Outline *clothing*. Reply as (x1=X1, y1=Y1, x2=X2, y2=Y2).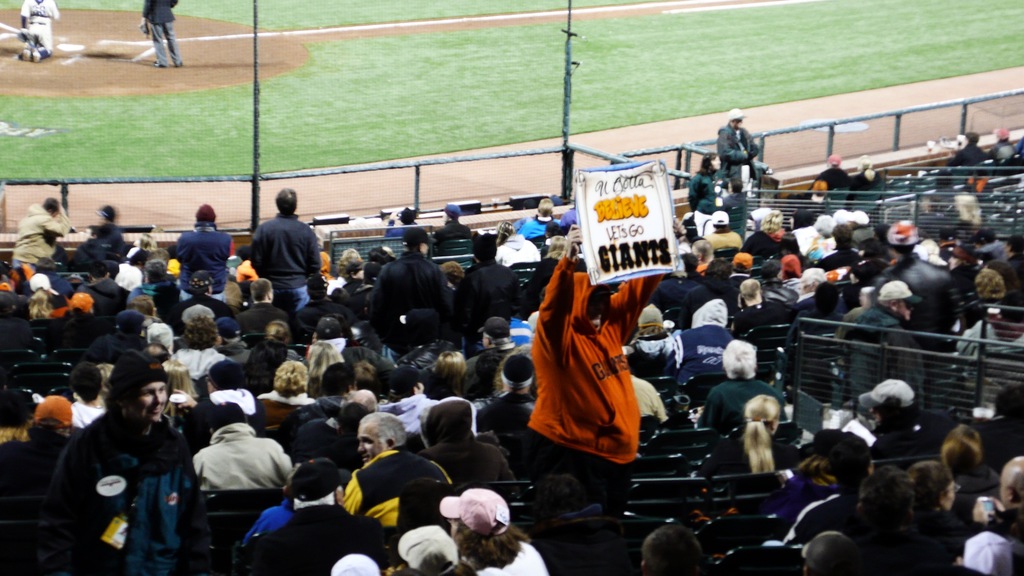
(x1=19, y1=0, x2=60, y2=55).
